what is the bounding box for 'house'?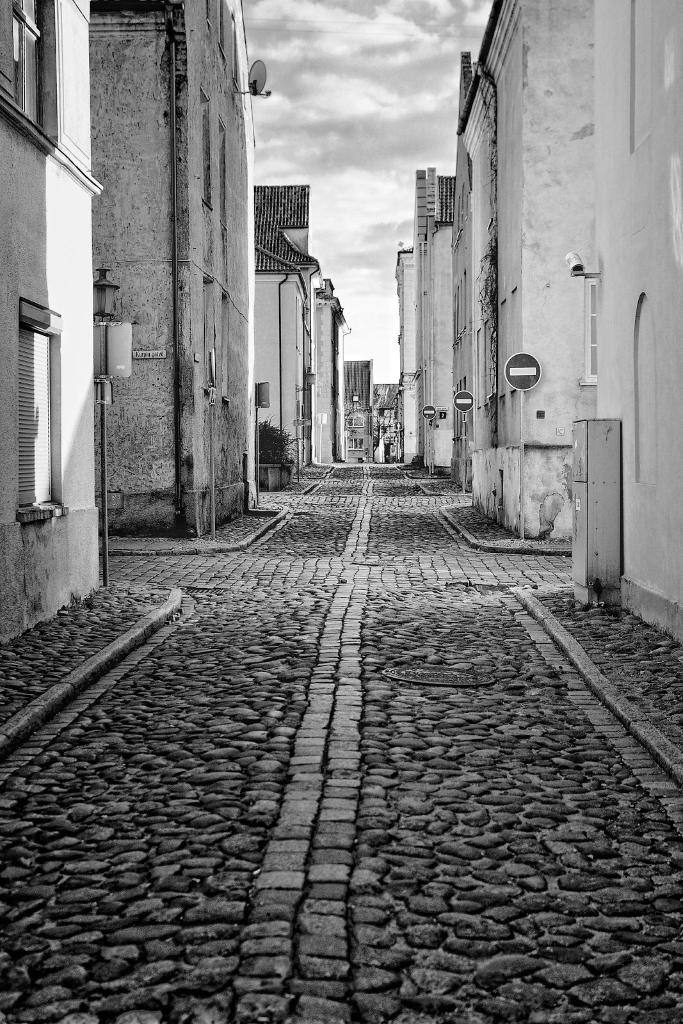
<region>313, 285, 348, 461</region>.
